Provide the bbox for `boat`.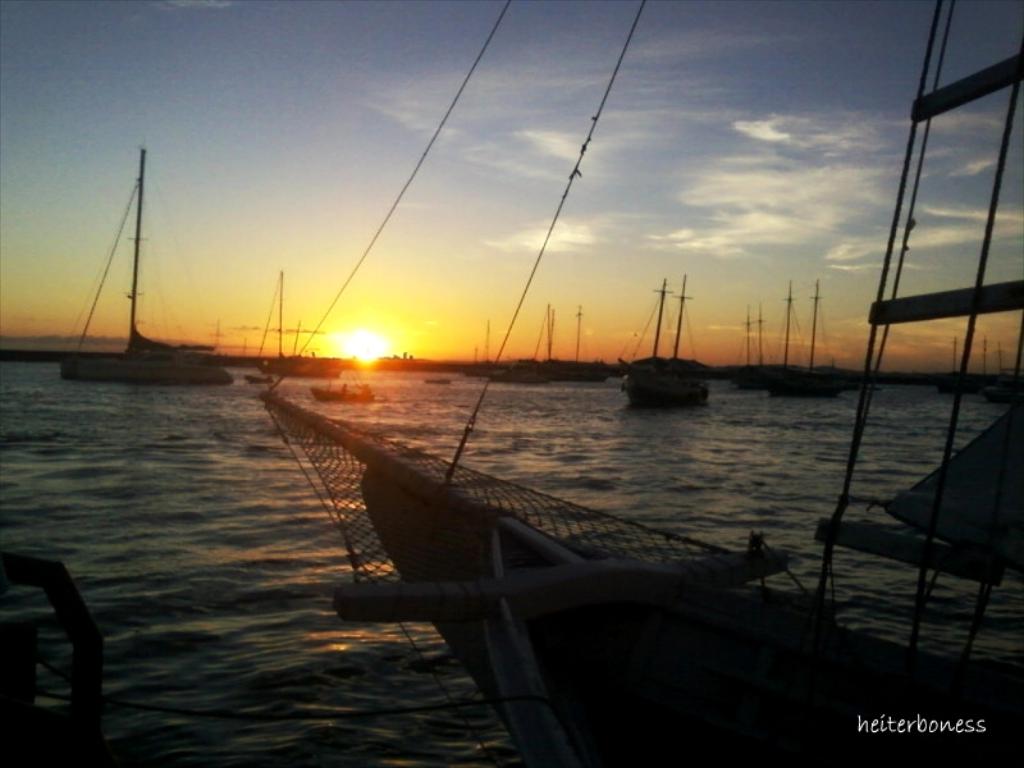
Rect(754, 274, 850, 394).
